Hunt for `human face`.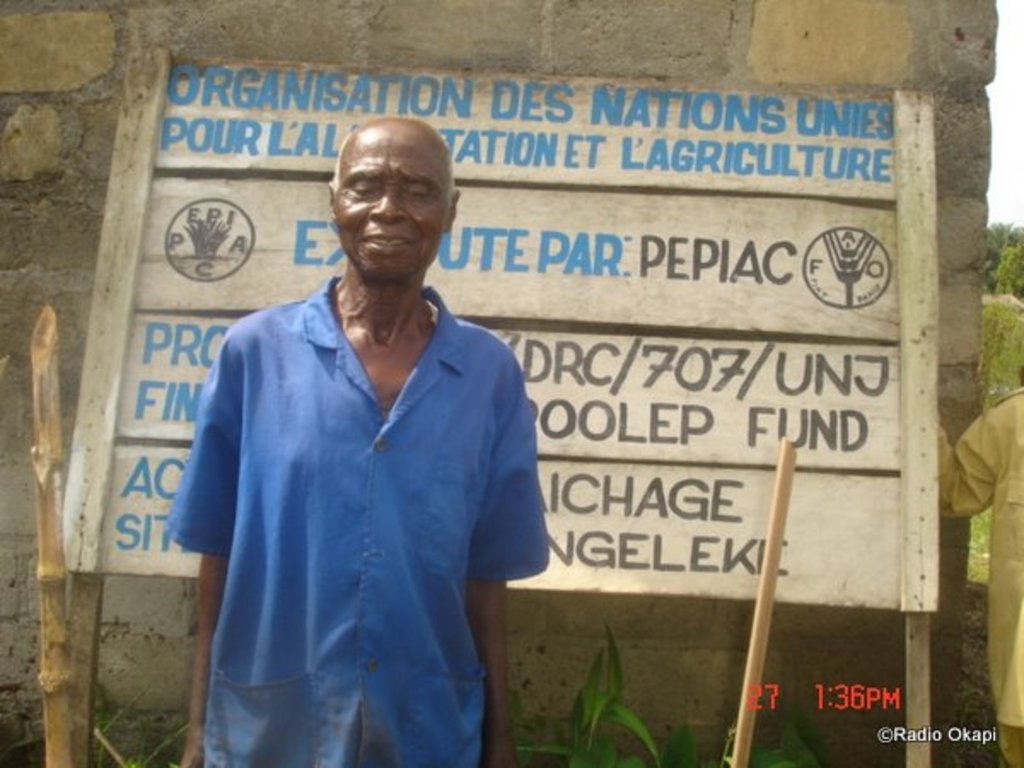
Hunted down at l=335, t=125, r=452, b=282.
